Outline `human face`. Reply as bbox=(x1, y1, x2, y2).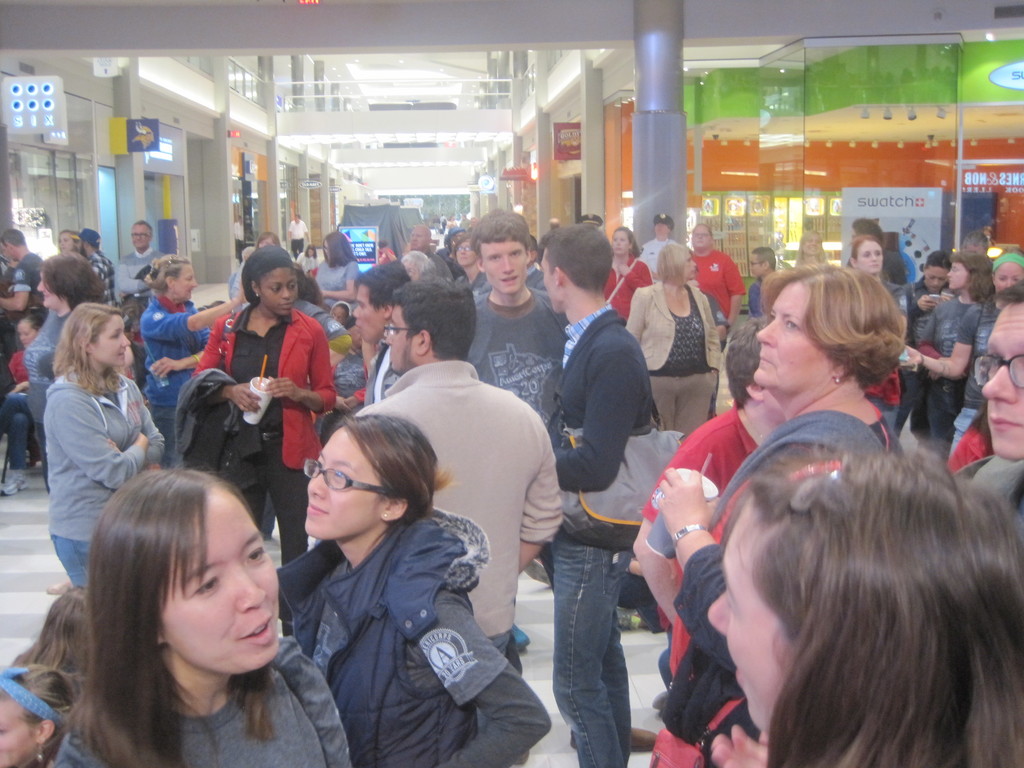
bbox=(352, 285, 393, 346).
